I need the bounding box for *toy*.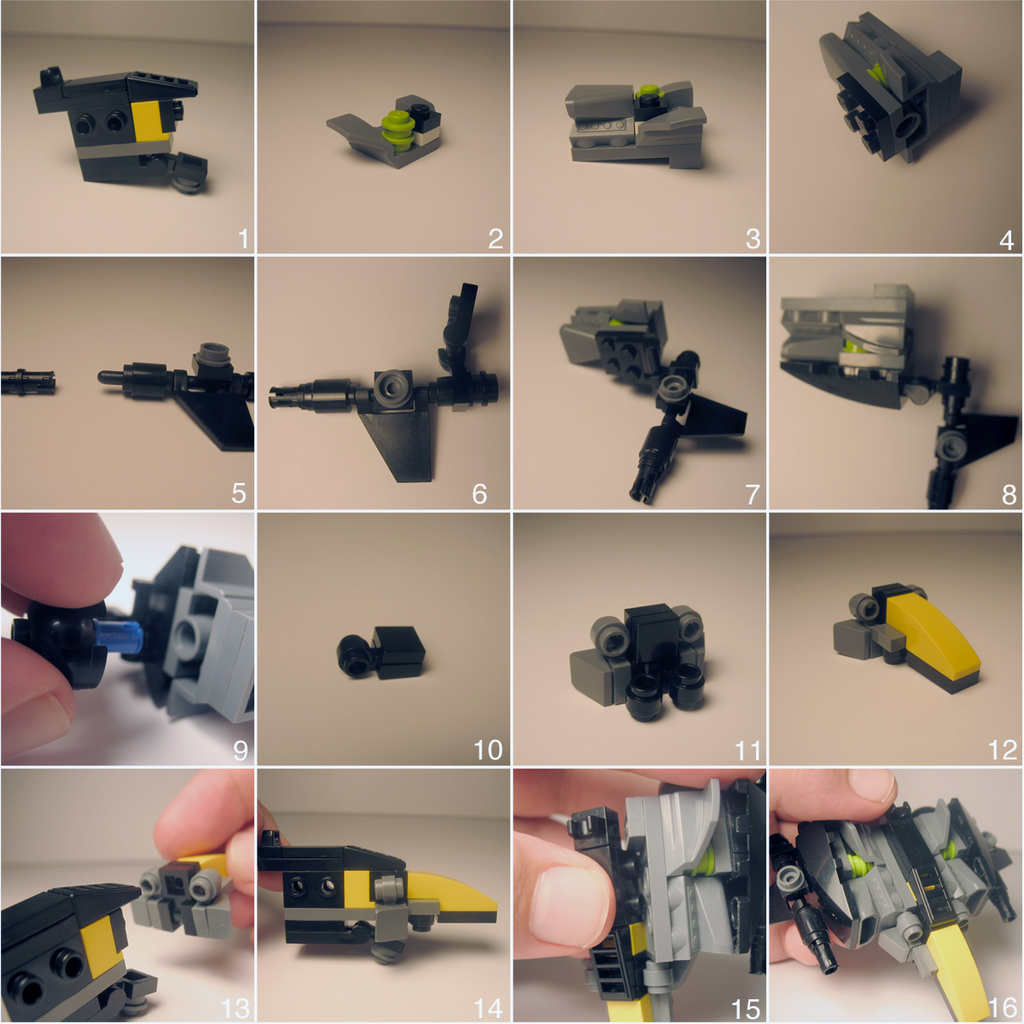
Here it is: (left=825, top=580, right=980, bottom=693).
